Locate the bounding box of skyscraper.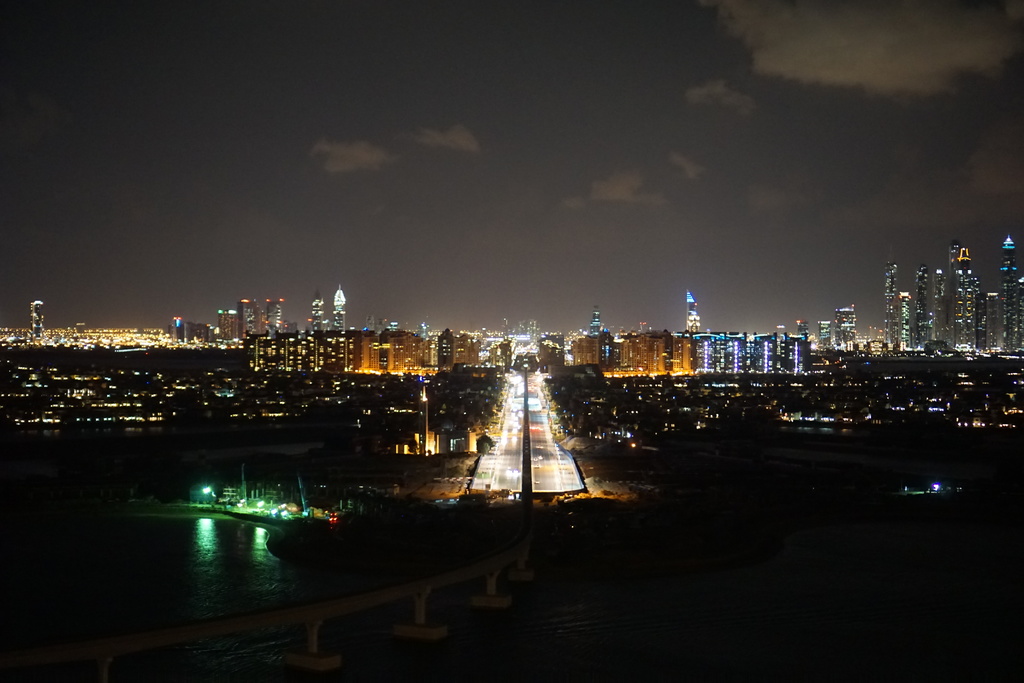
Bounding box: <region>944, 240, 990, 351</region>.
